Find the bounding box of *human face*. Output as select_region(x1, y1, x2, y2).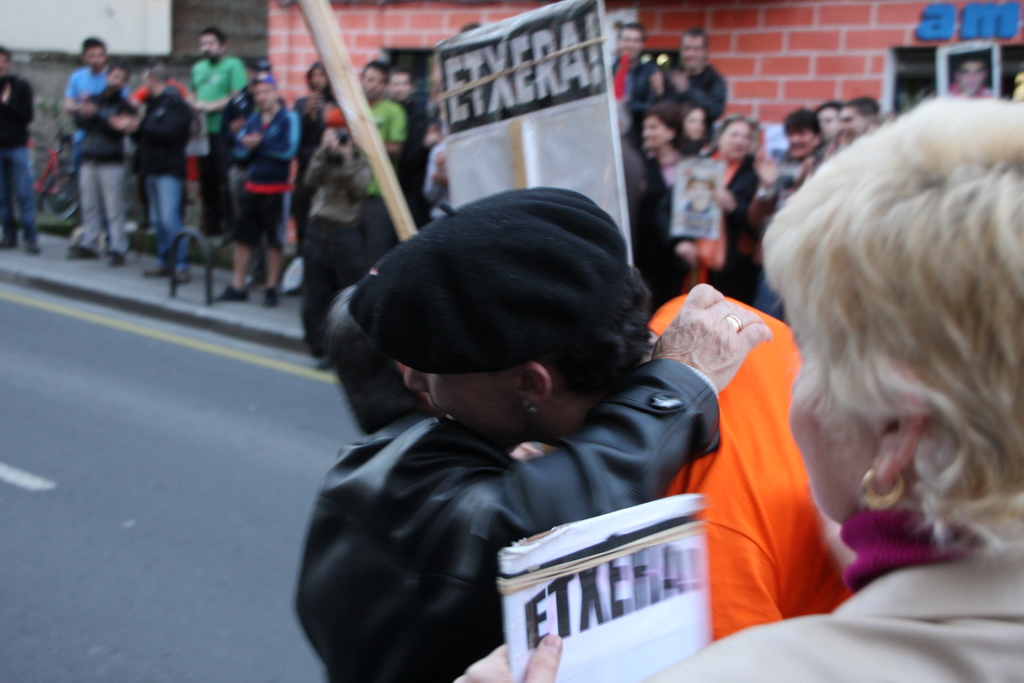
select_region(199, 37, 219, 62).
